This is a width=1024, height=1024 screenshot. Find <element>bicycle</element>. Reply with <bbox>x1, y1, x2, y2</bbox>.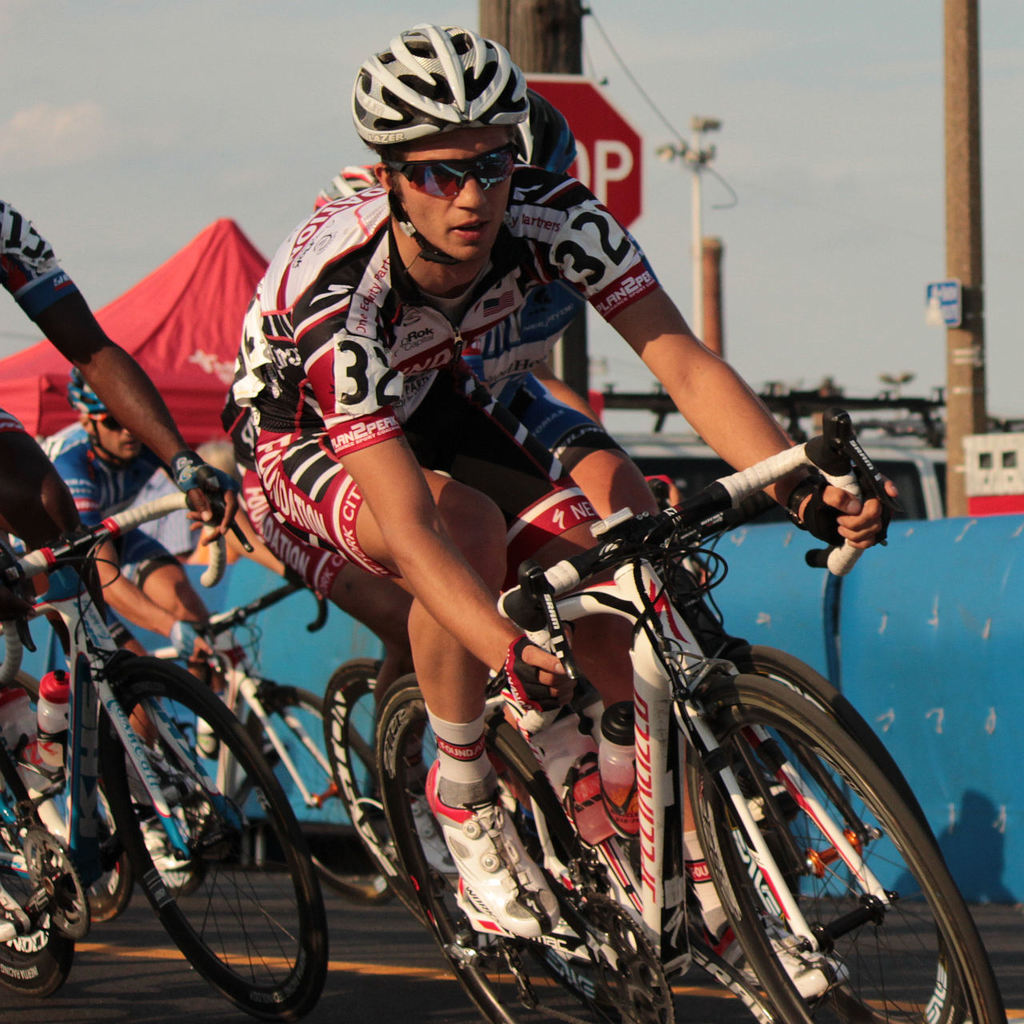
<bbox>0, 594, 128, 931</bbox>.
